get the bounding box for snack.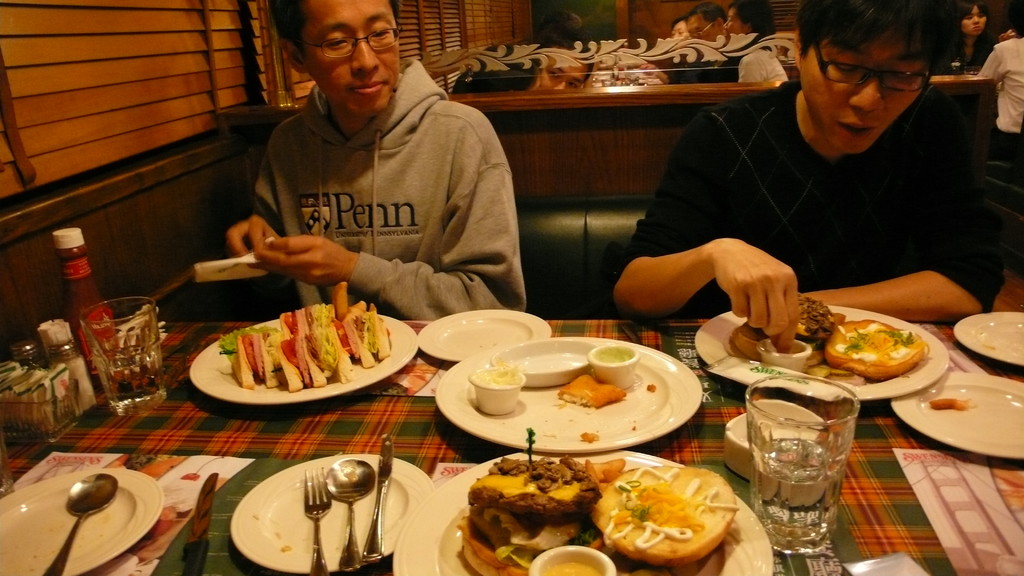
bbox=[821, 318, 935, 388].
